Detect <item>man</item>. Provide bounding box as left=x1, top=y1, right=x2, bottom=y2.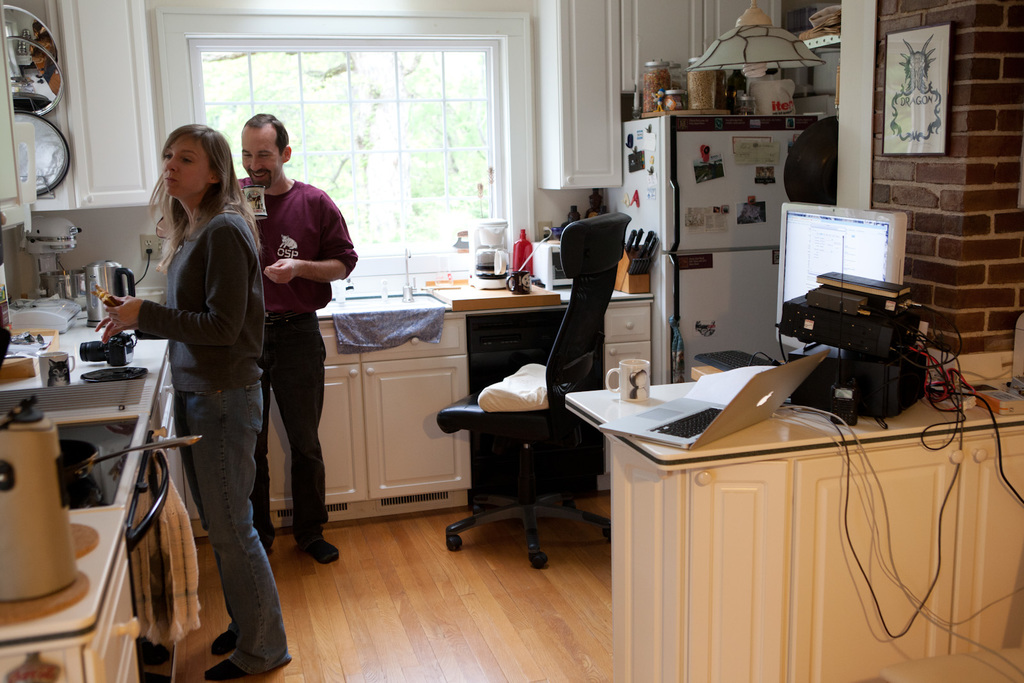
left=231, top=121, right=347, bottom=570.
